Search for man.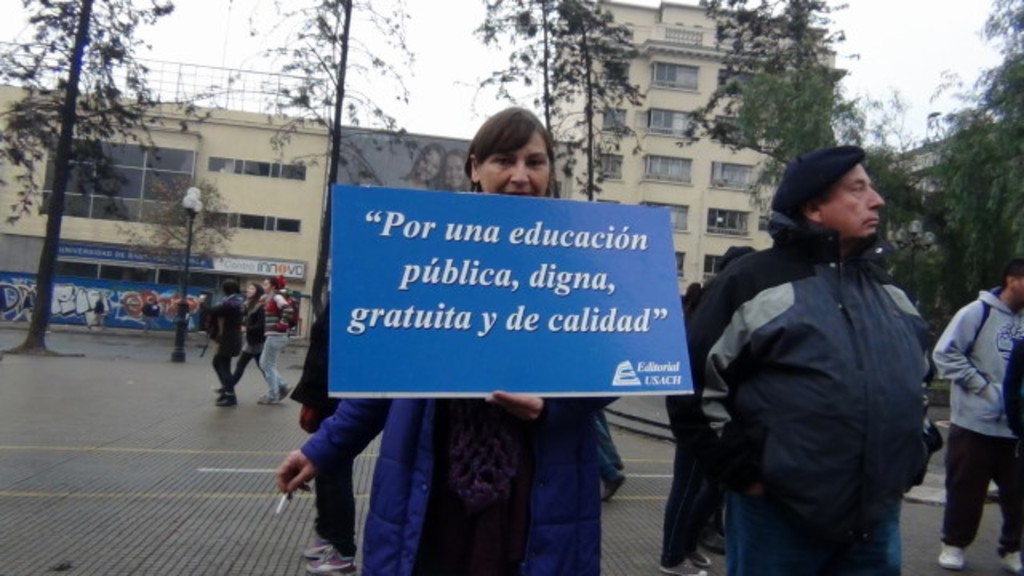
Found at (242, 278, 294, 411).
